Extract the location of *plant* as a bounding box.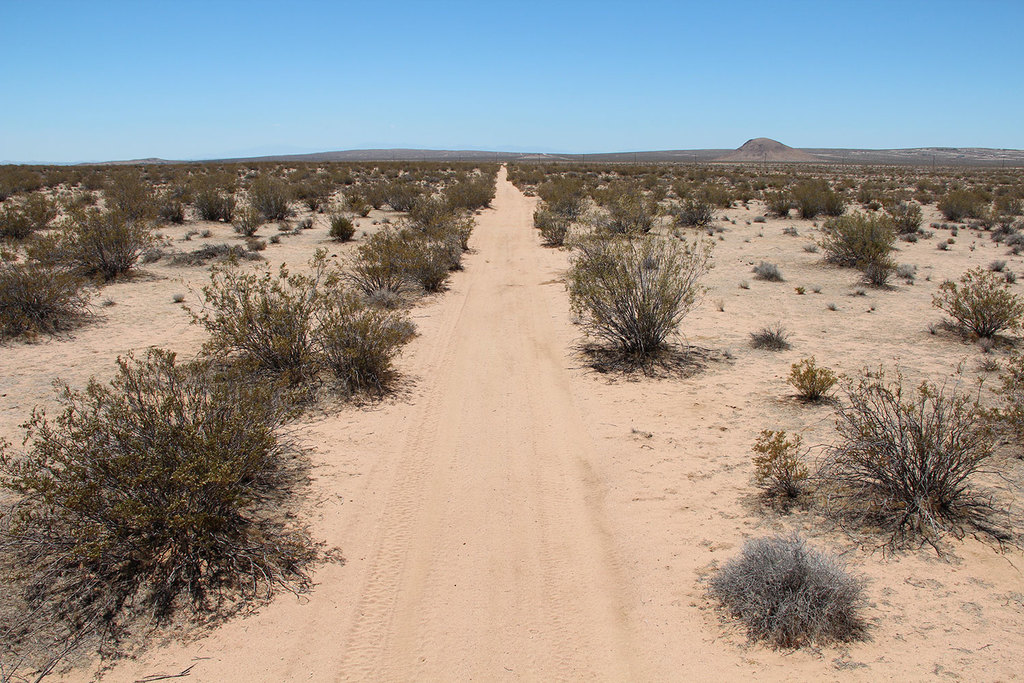
left=988, top=255, right=1009, bottom=272.
